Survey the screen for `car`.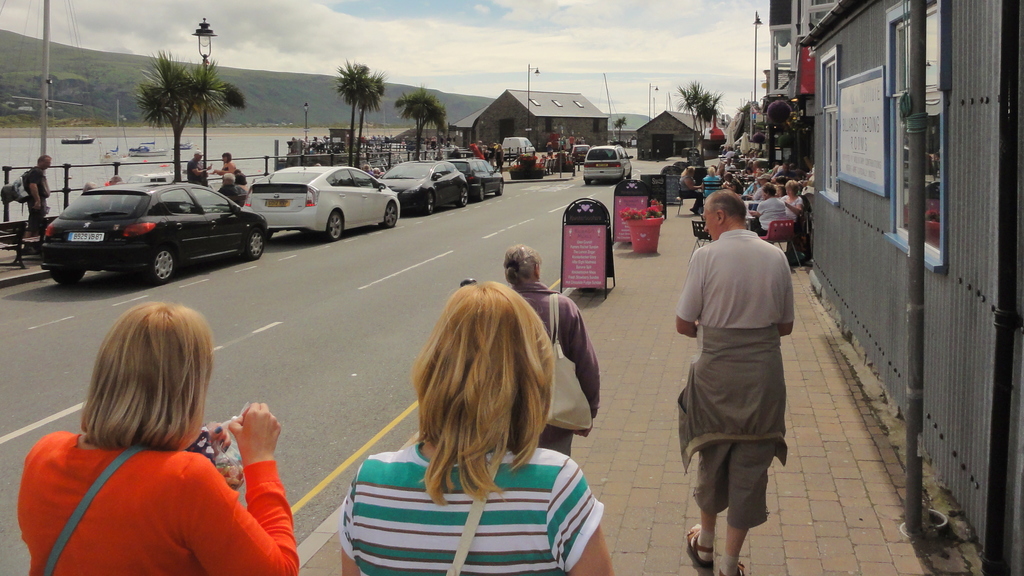
Survey found: box(372, 156, 473, 218).
